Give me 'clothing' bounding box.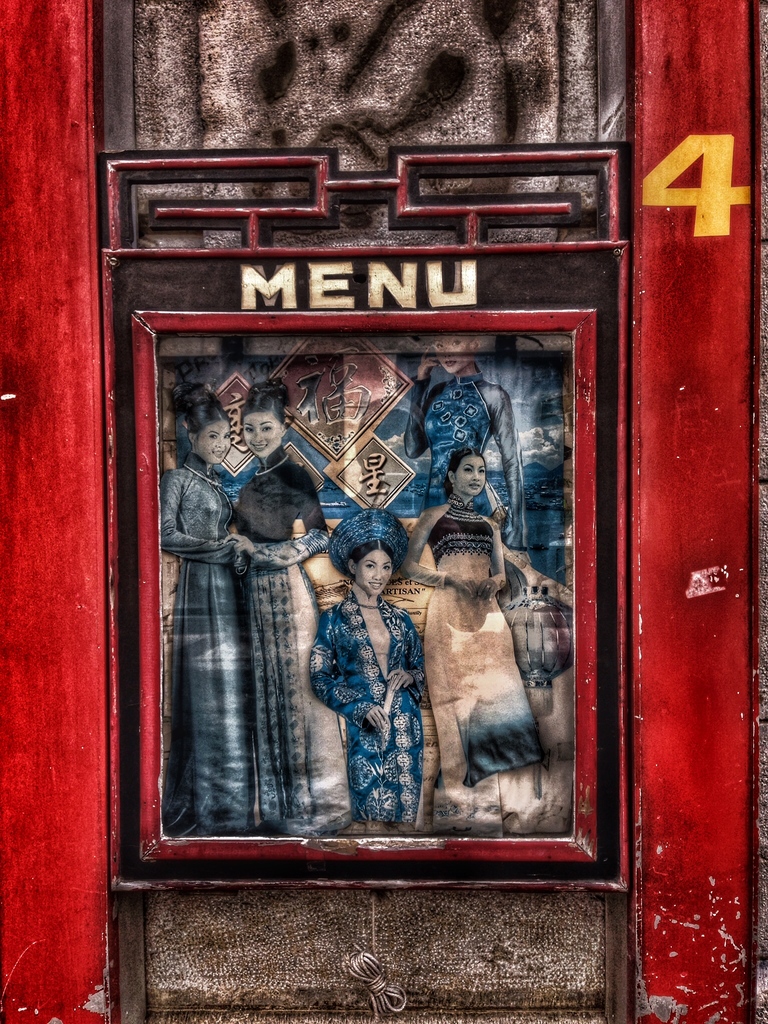
left=306, top=593, right=429, bottom=827.
